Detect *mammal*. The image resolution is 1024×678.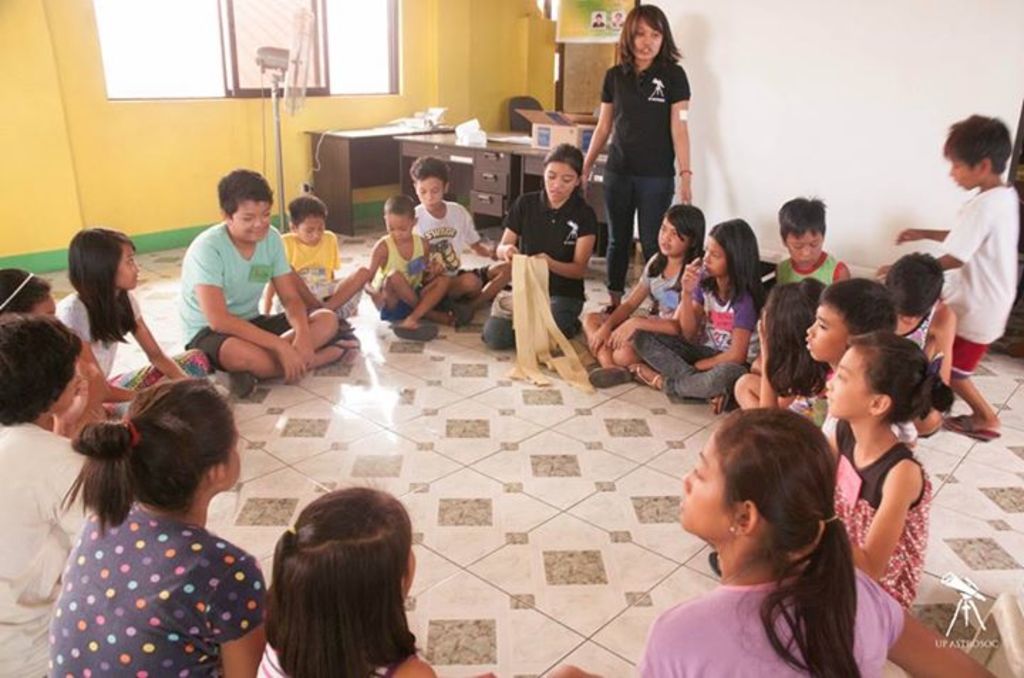
<box>577,200,705,388</box>.
